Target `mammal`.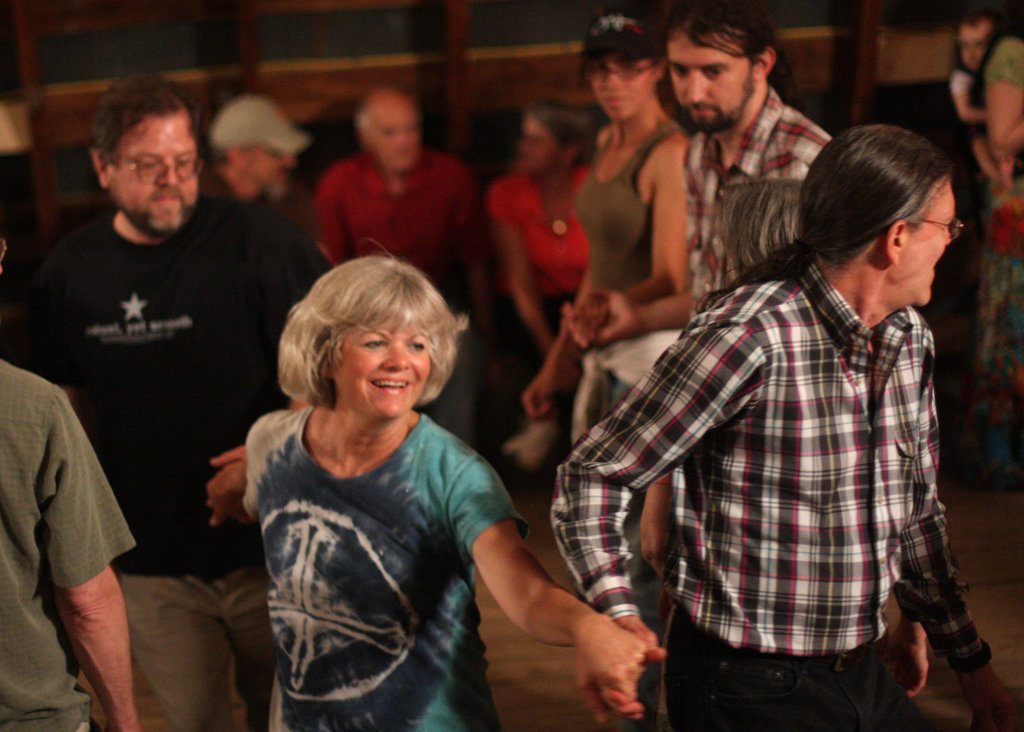
Target region: (x1=964, y1=1, x2=1023, y2=498).
